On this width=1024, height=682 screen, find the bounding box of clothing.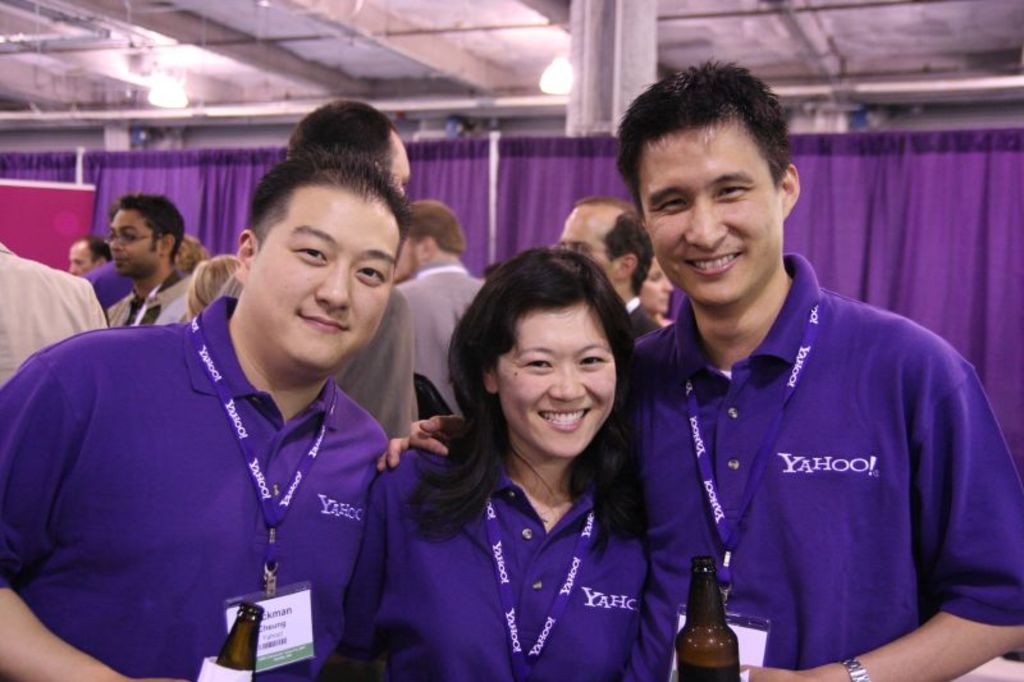
Bounding box: [left=82, top=258, right=136, bottom=313].
